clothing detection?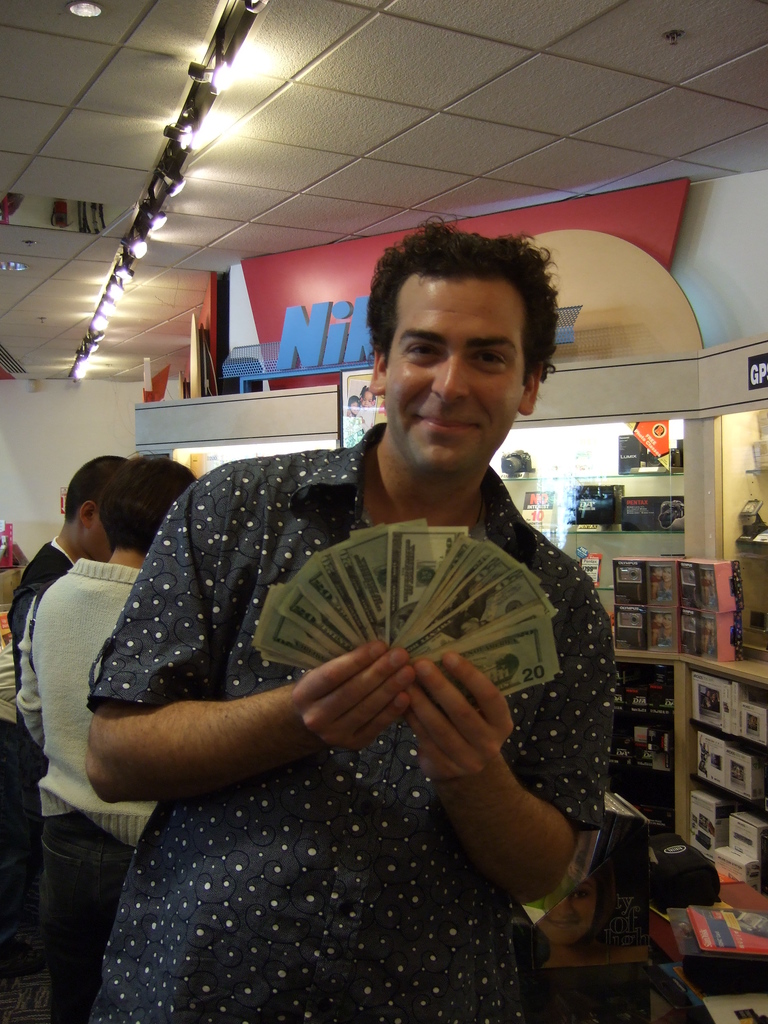
(left=81, top=433, right=612, bottom=1014)
